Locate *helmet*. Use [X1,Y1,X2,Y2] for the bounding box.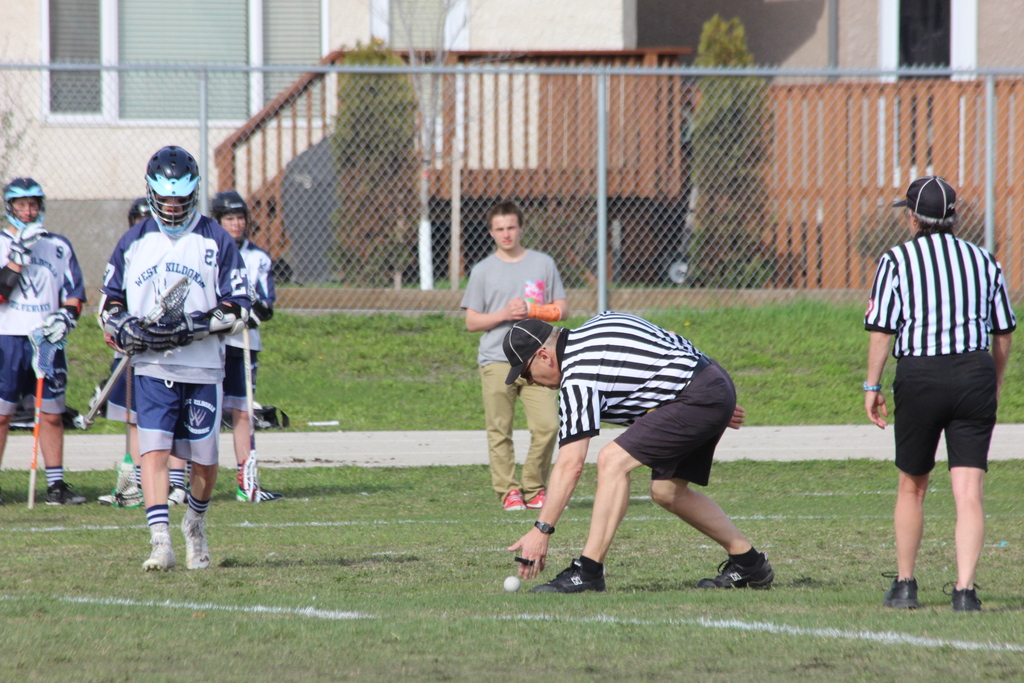
[134,145,202,223].
